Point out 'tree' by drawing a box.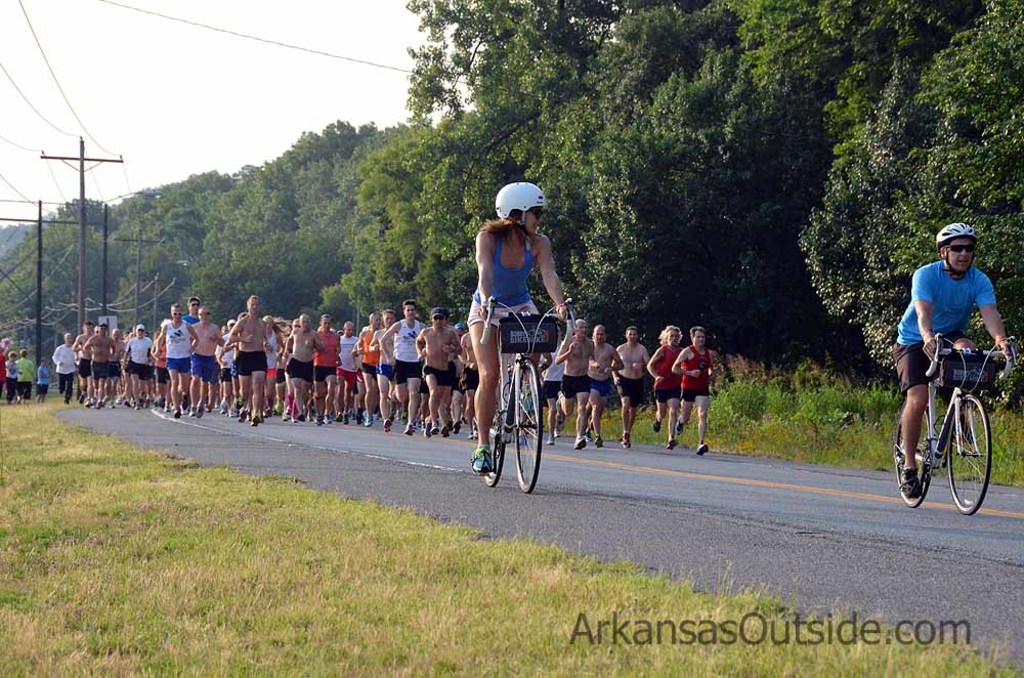
<bbox>535, 0, 670, 320</bbox>.
